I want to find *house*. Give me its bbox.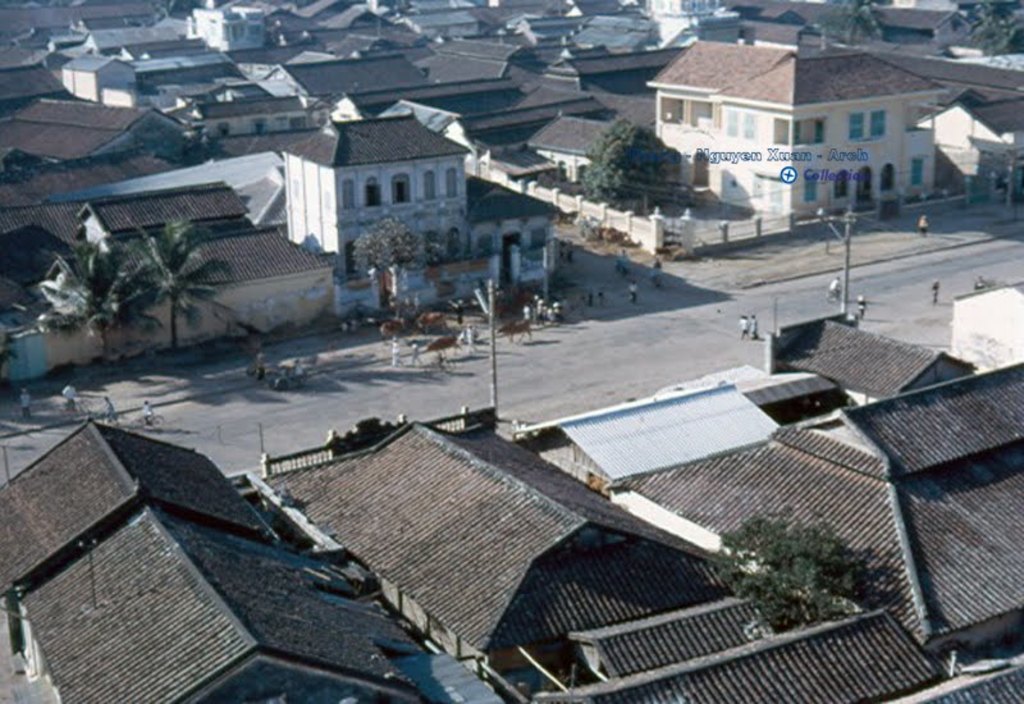
735, 0, 842, 45.
